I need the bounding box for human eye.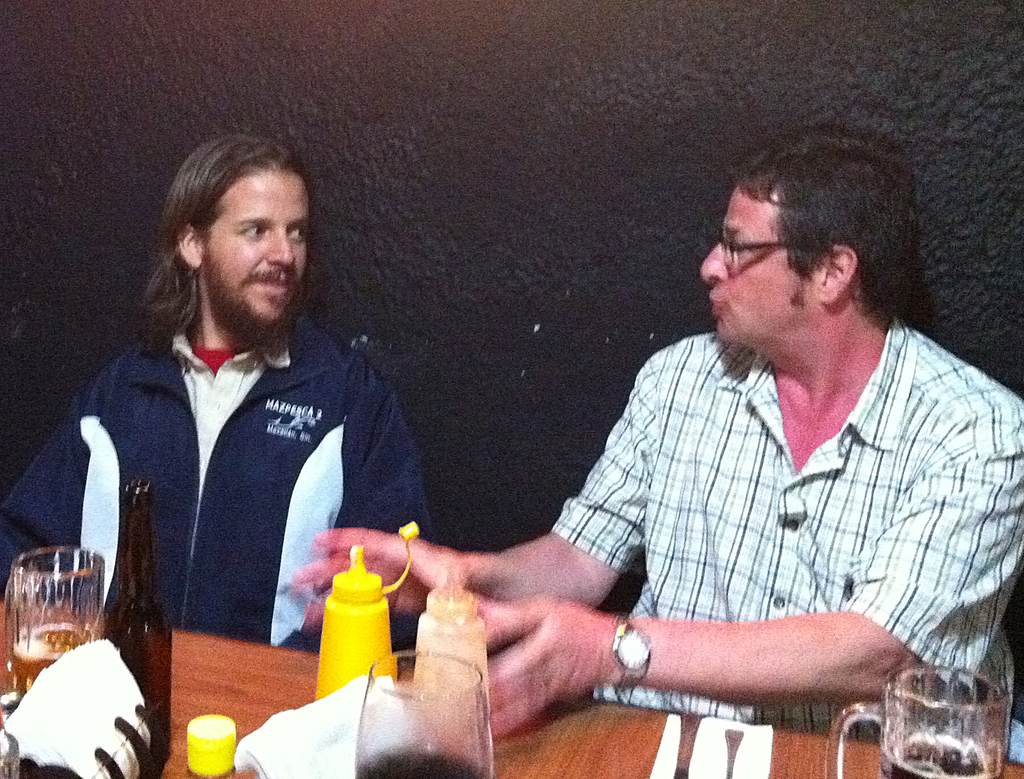
Here it is: crop(286, 220, 307, 241).
